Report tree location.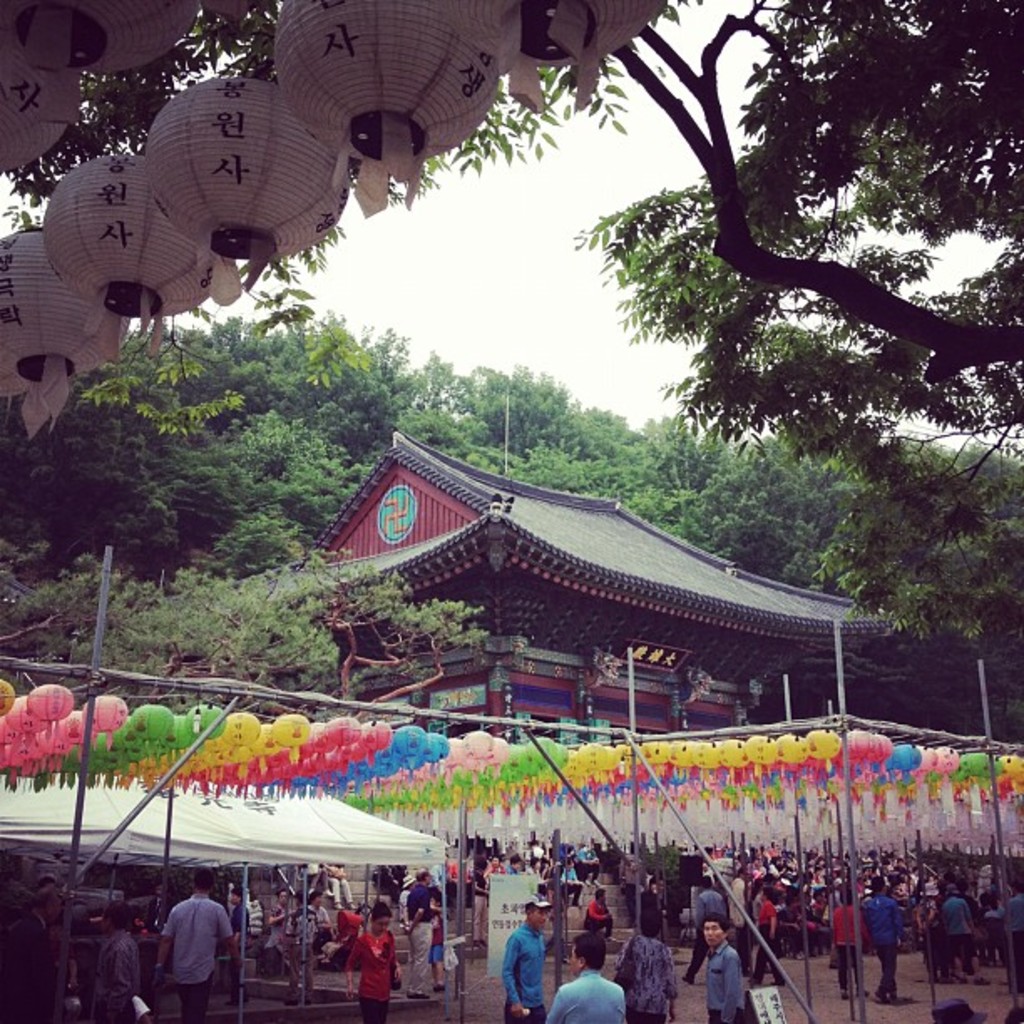
Report: Rect(622, 417, 718, 522).
